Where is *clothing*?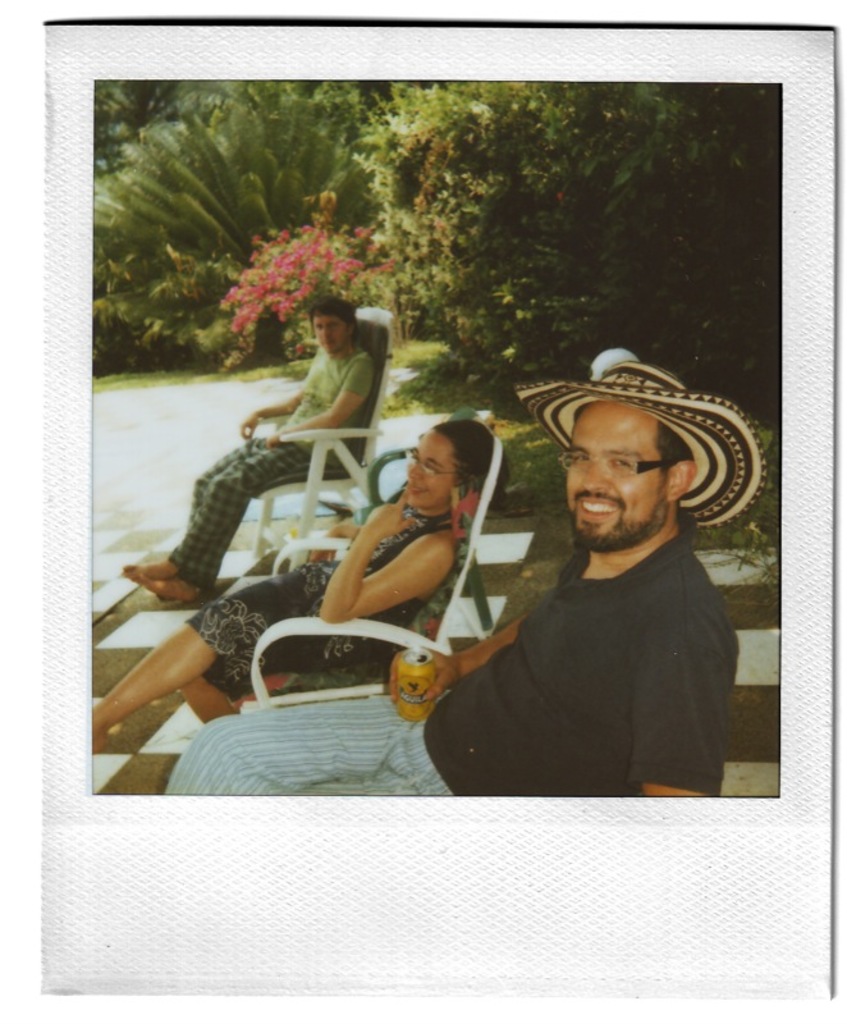
<box>169,343,366,573</box>.
